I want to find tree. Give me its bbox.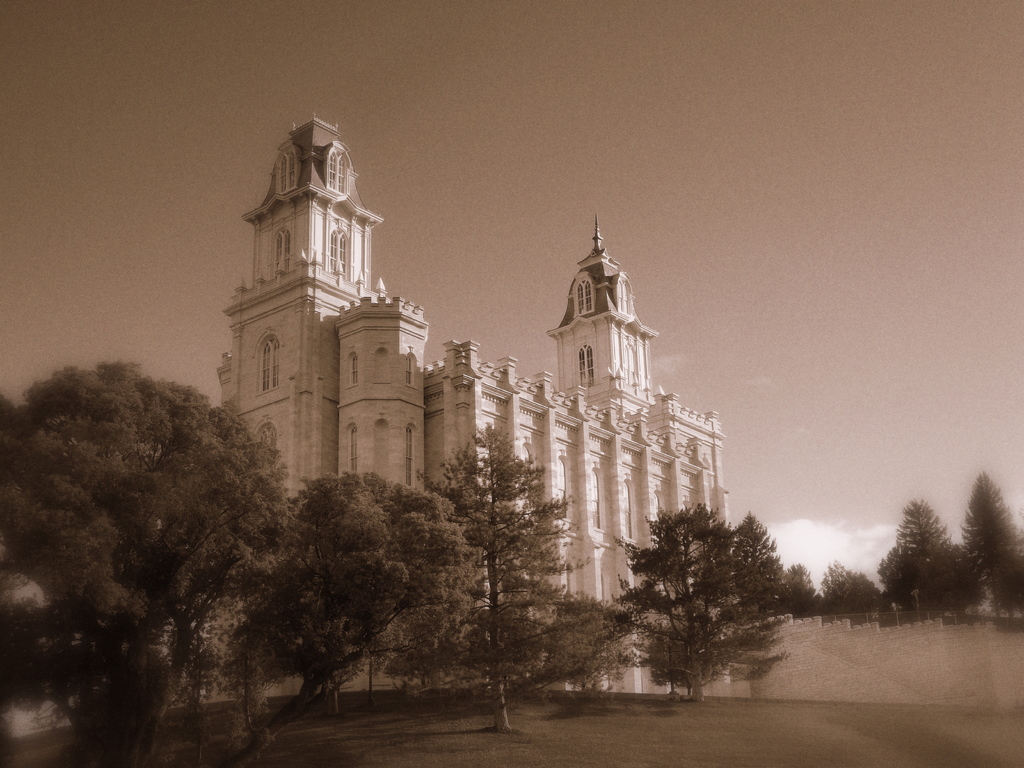
[x1=772, y1=566, x2=819, y2=622].
